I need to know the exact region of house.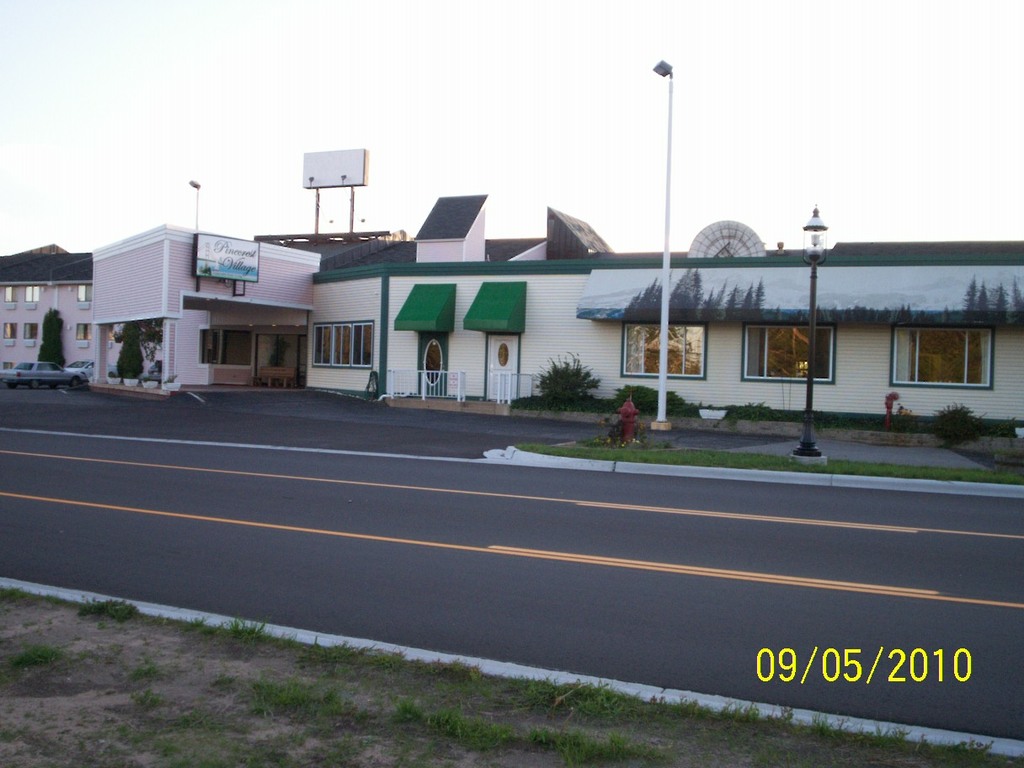
Region: (left=574, top=216, right=1023, bottom=428).
